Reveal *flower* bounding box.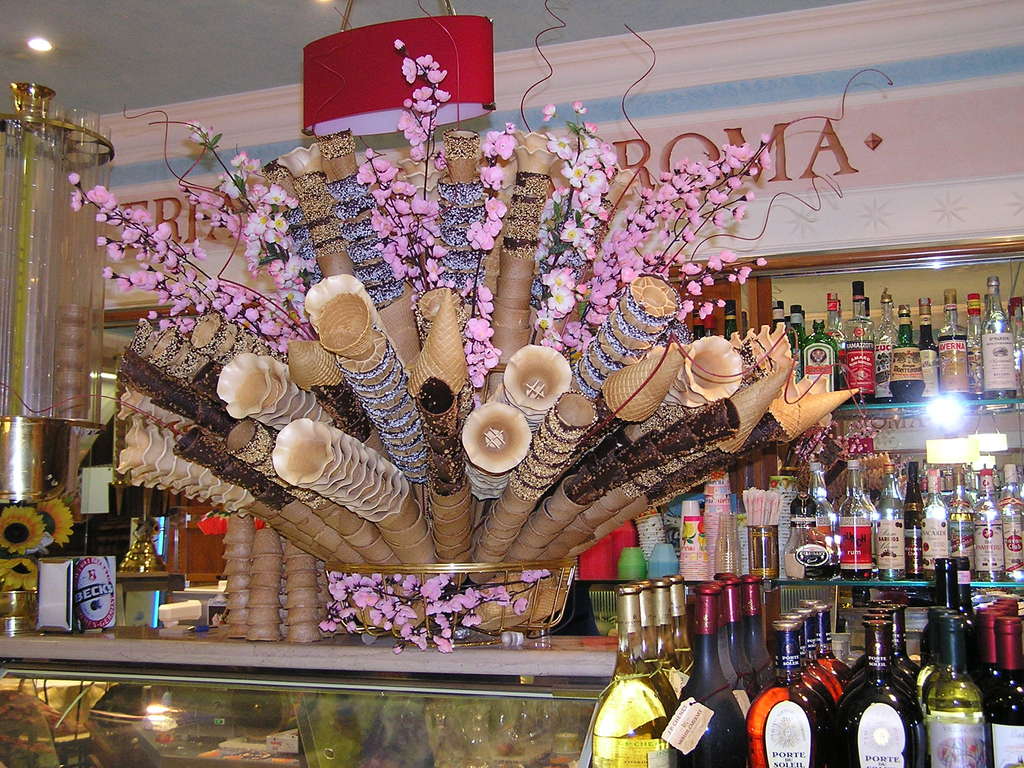
Revealed: [0,553,40,598].
